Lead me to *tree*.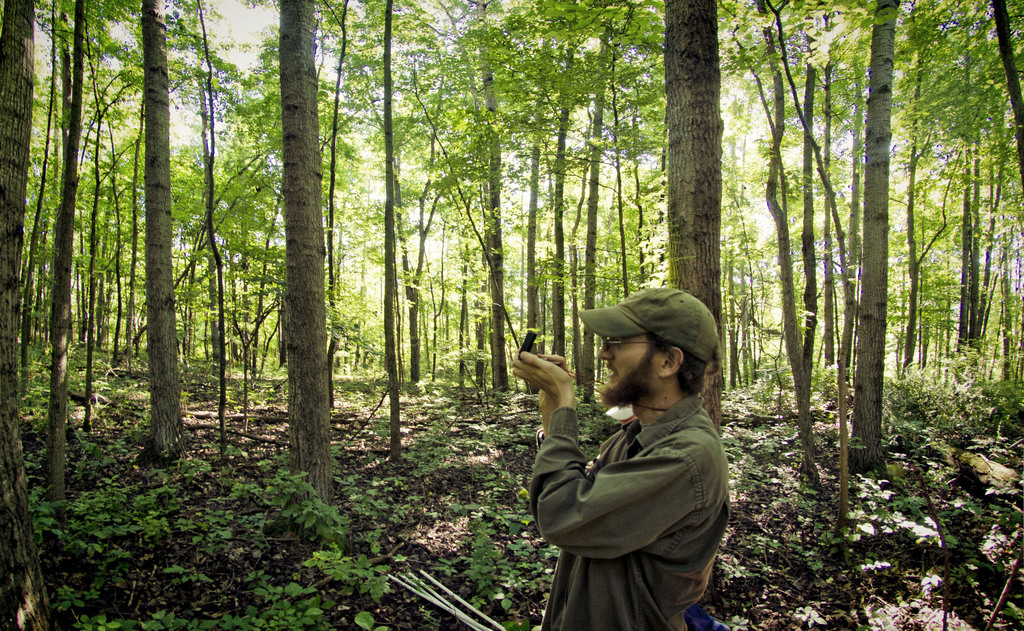
Lead to left=0, top=0, right=36, bottom=606.
